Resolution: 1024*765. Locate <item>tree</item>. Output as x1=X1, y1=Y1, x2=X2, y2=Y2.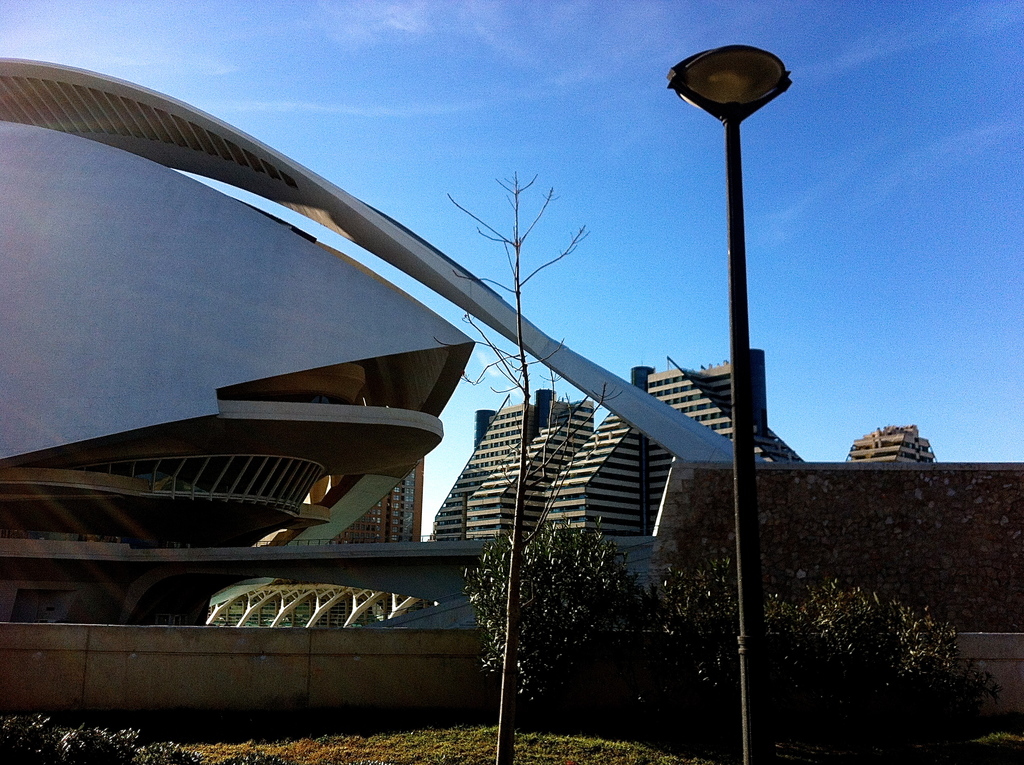
x1=453, y1=518, x2=648, y2=723.
